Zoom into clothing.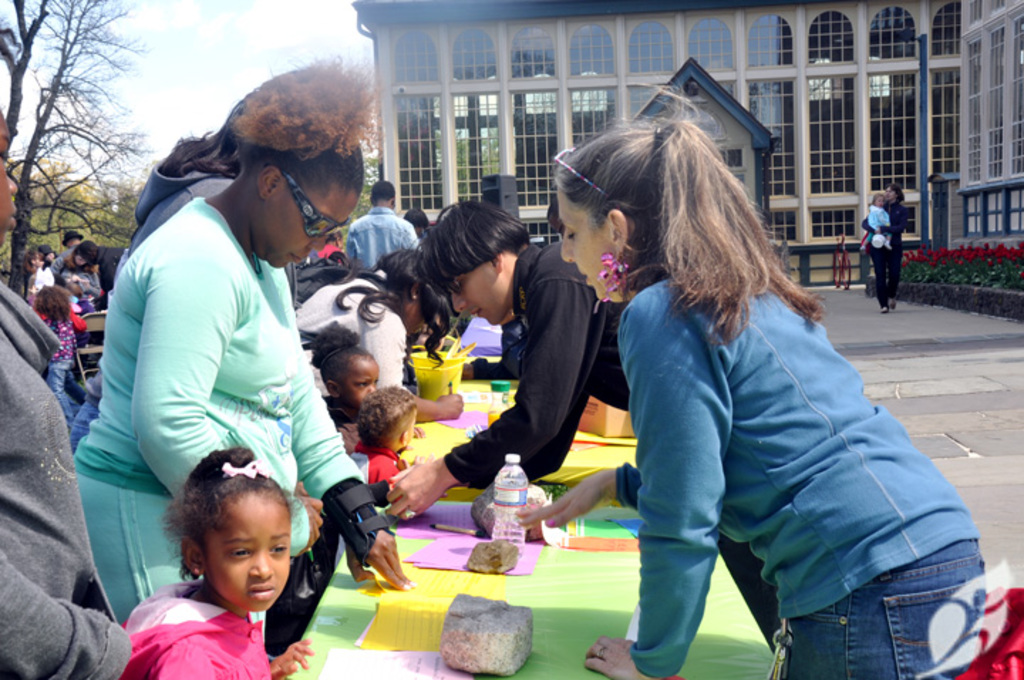
Zoom target: 71 191 391 625.
